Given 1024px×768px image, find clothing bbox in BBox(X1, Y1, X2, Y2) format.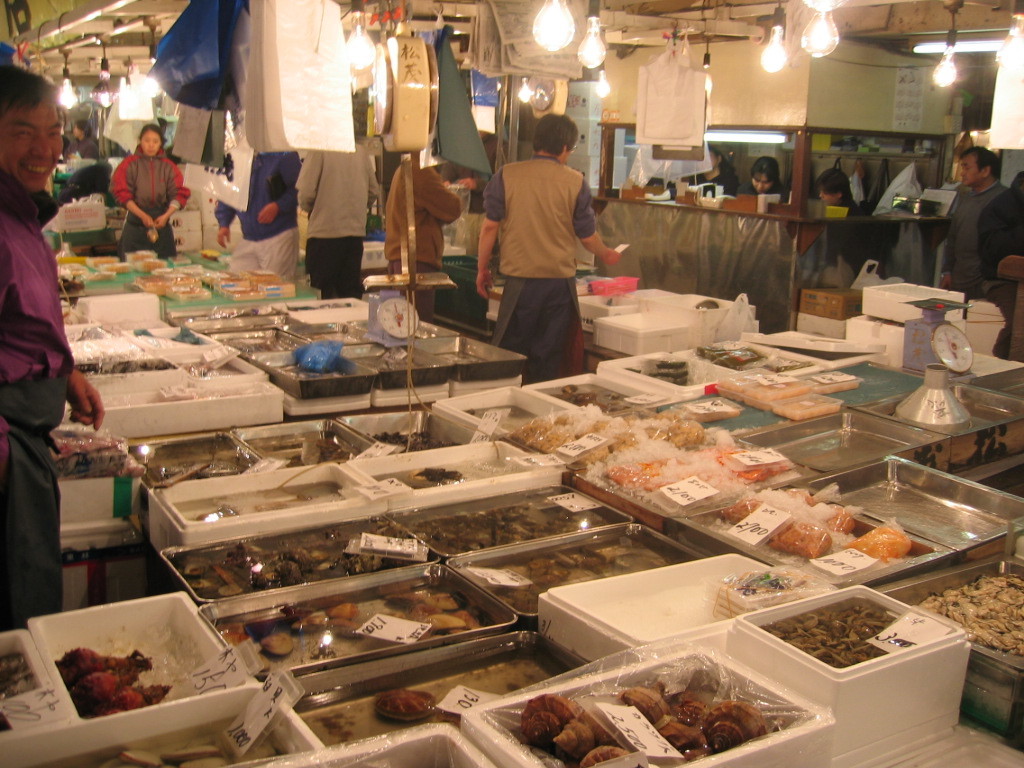
BBox(212, 151, 292, 275).
